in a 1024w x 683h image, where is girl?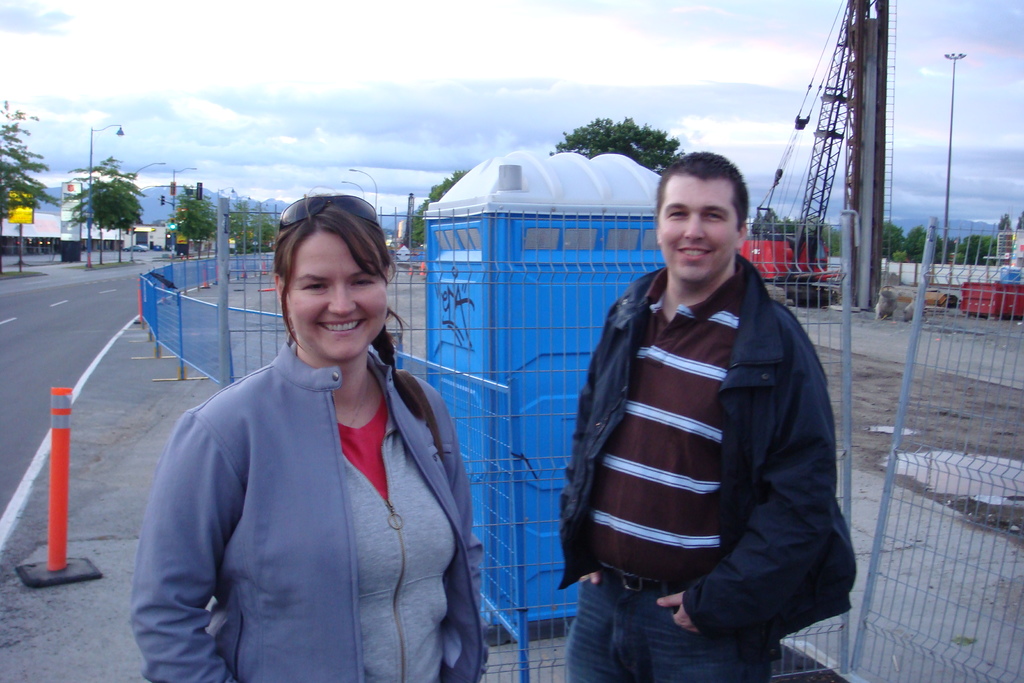
[125,193,492,682].
